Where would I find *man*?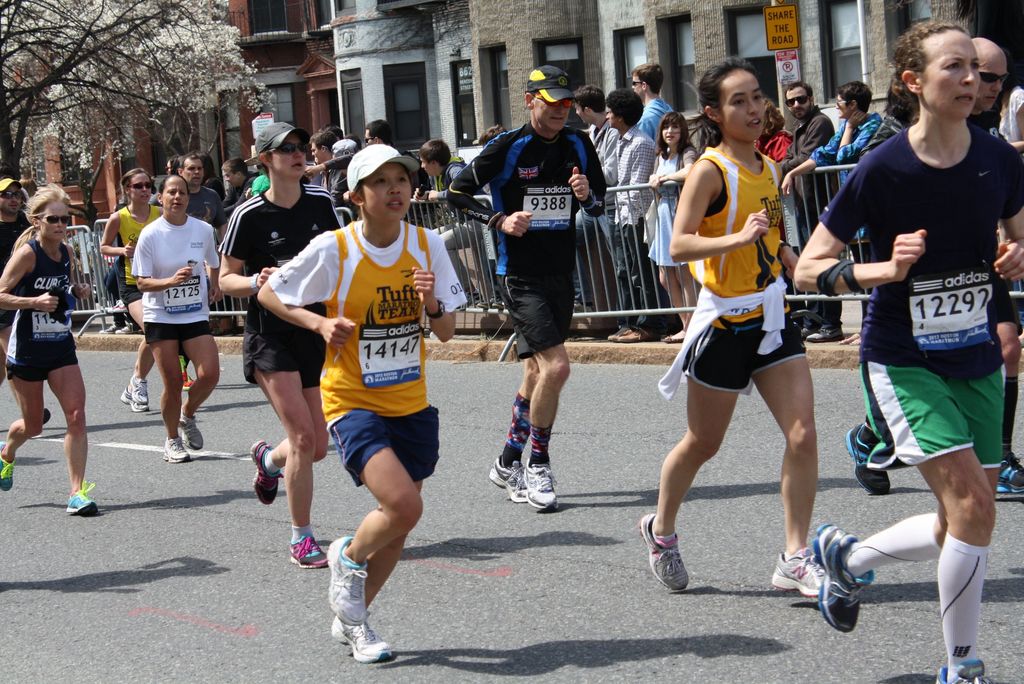
At box(637, 61, 673, 141).
